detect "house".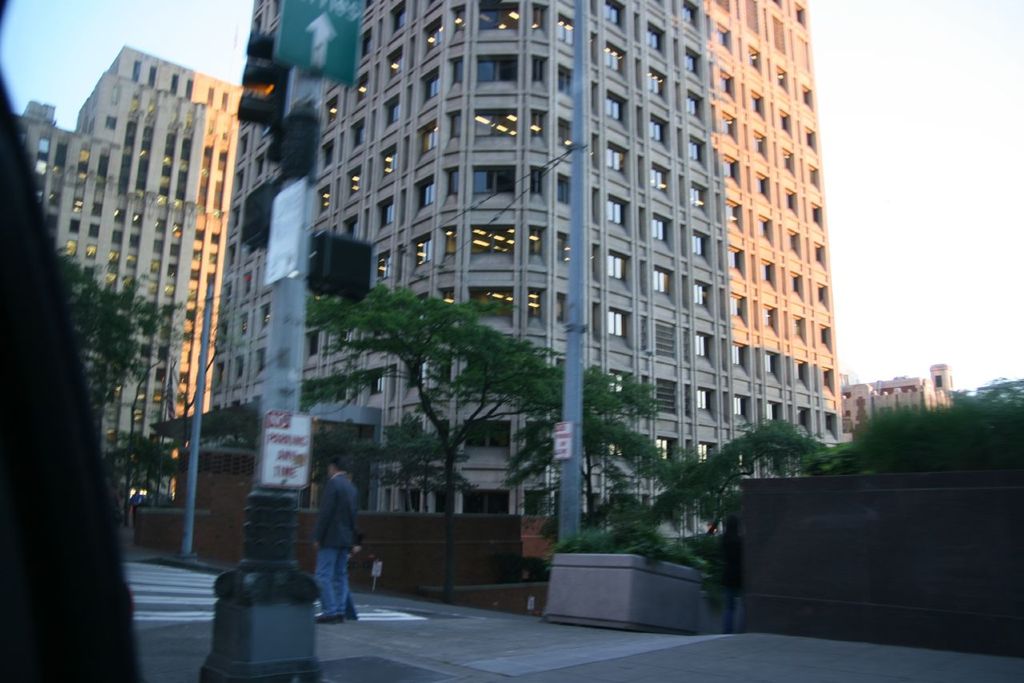
Detected at region(0, 49, 245, 521).
